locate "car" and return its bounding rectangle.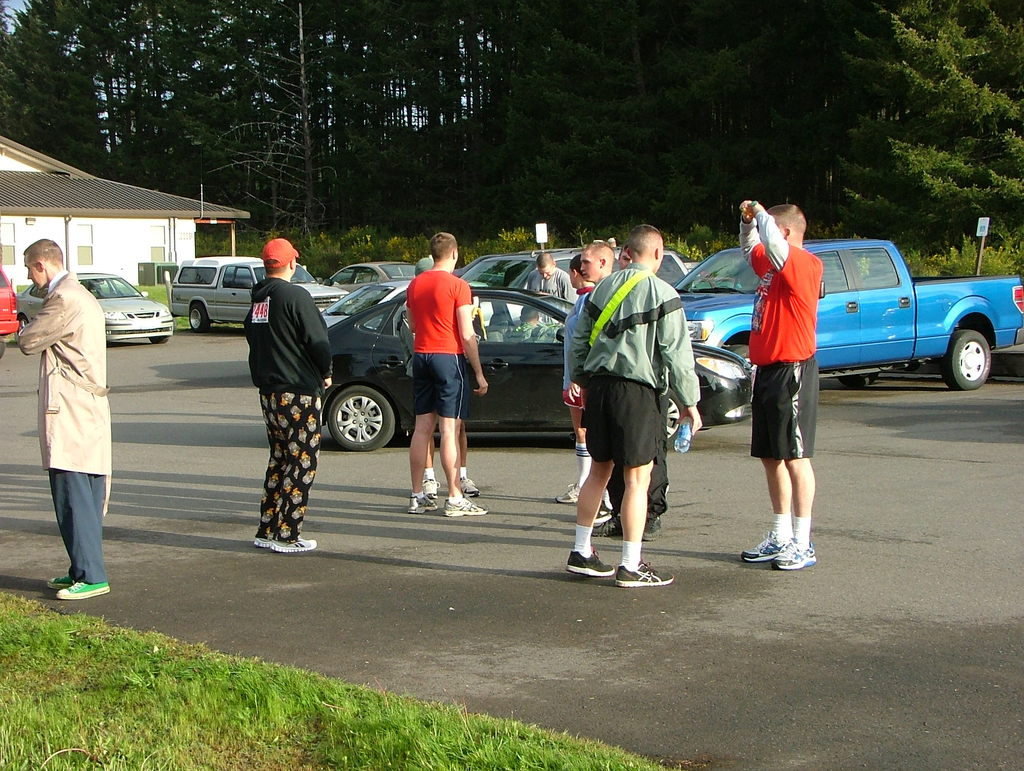
<region>0, 261, 24, 350</region>.
